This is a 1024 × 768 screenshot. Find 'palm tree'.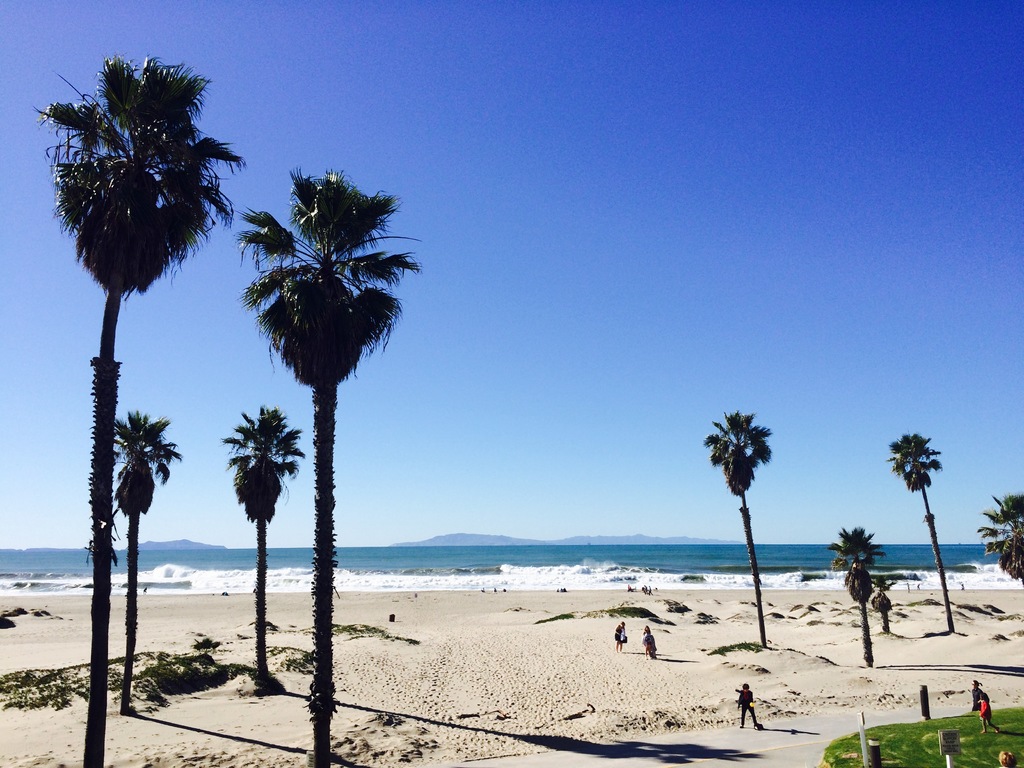
Bounding box: <region>987, 494, 1023, 584</region>.
